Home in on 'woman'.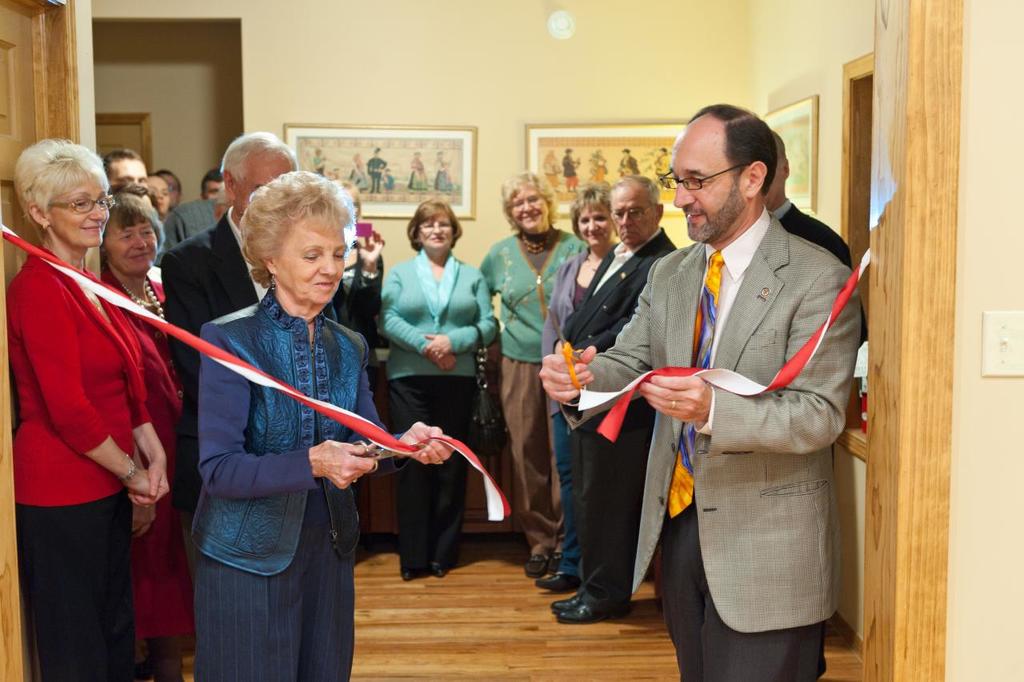
Homed in at [x1=173, y1=171, x2=378, y2=681].
